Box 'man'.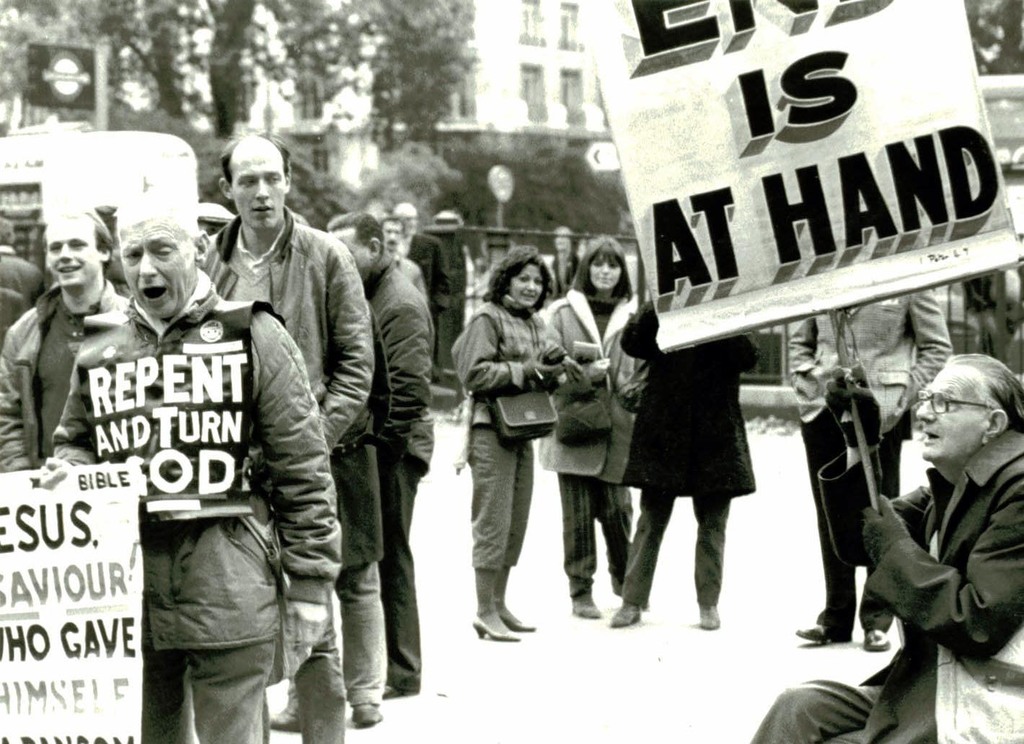
(left=0, top=289, right=28, bottom=342).
